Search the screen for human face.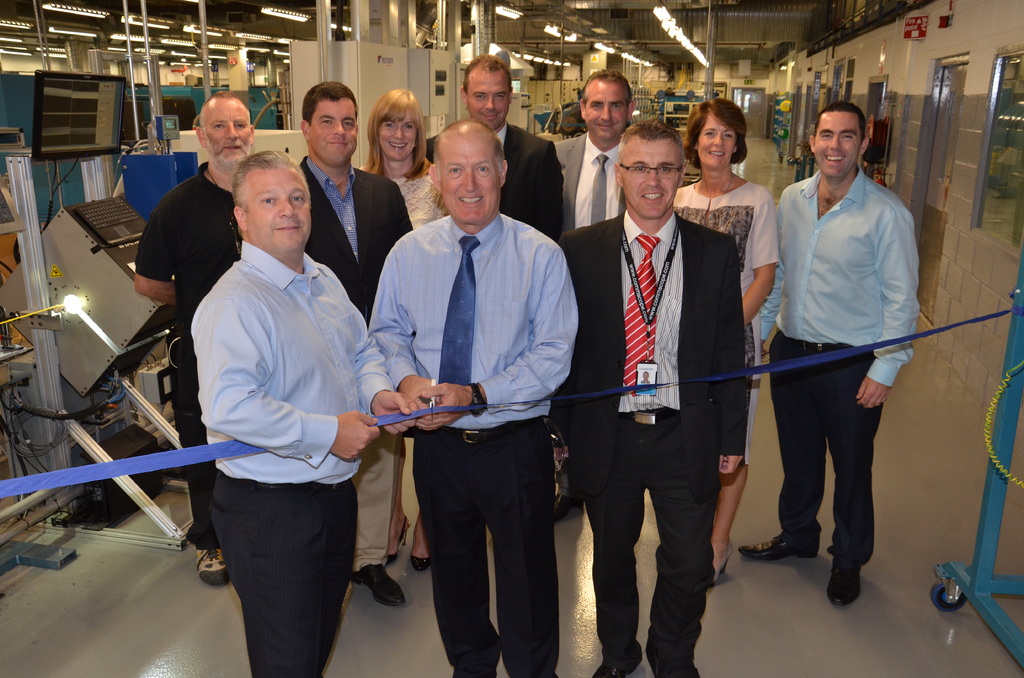
Found at bbox=[468, 70, 510, 129].
